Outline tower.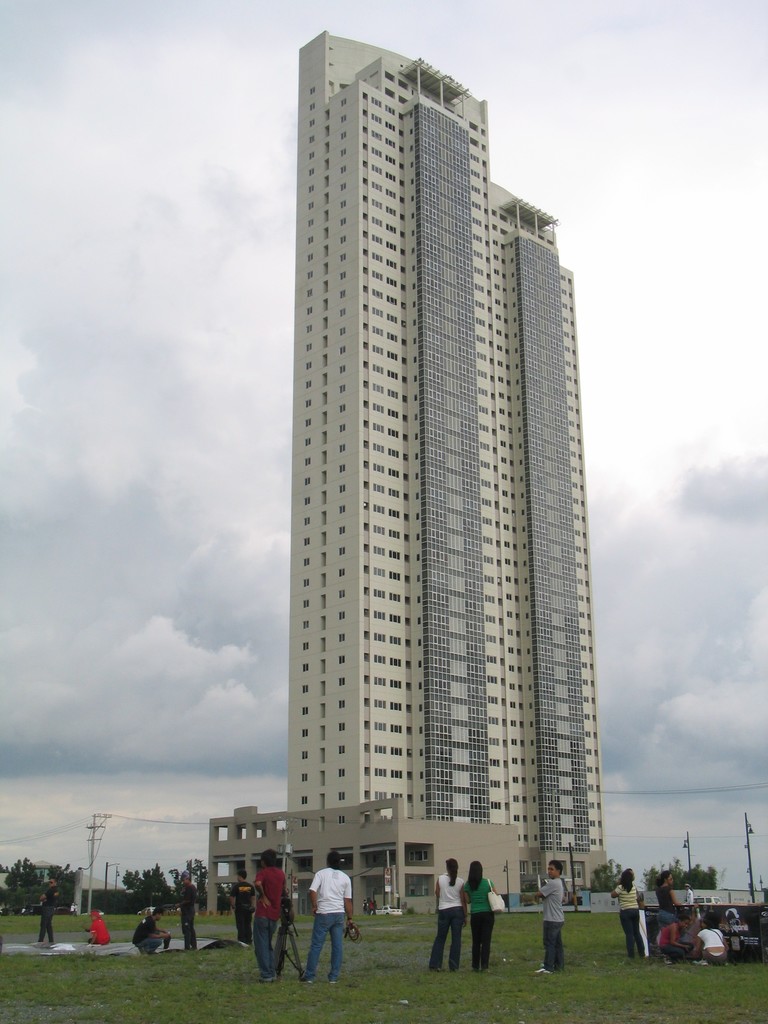
Outline: (246,29,595,983).
